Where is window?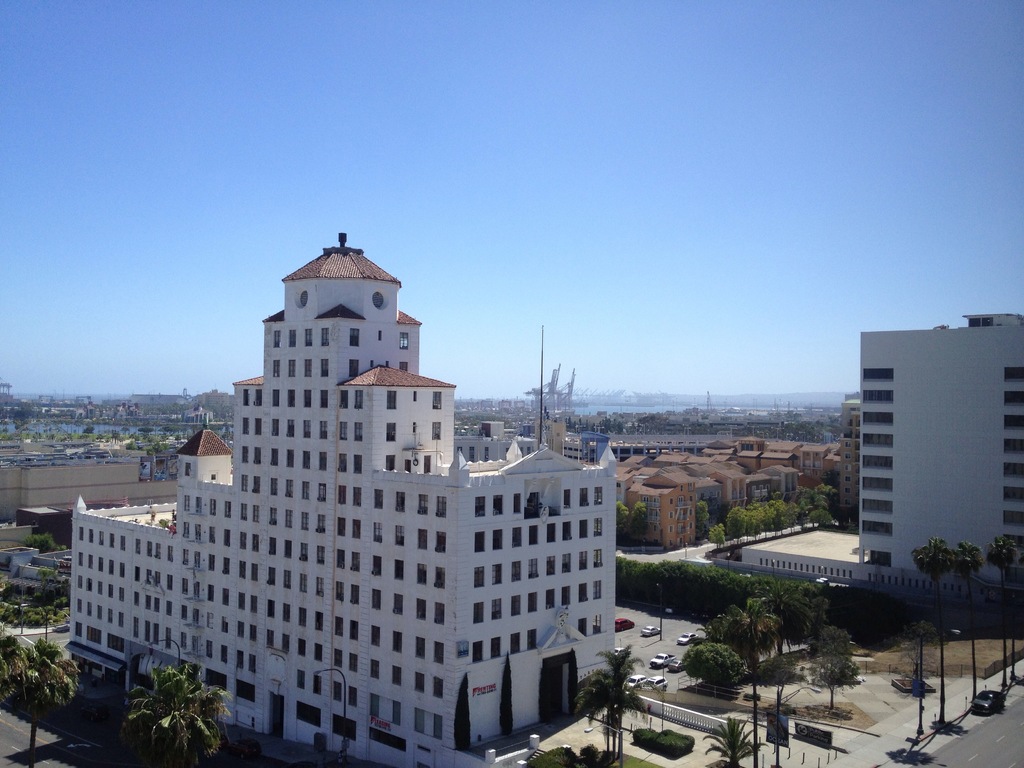
select_region(287, 448, 293, 467).
